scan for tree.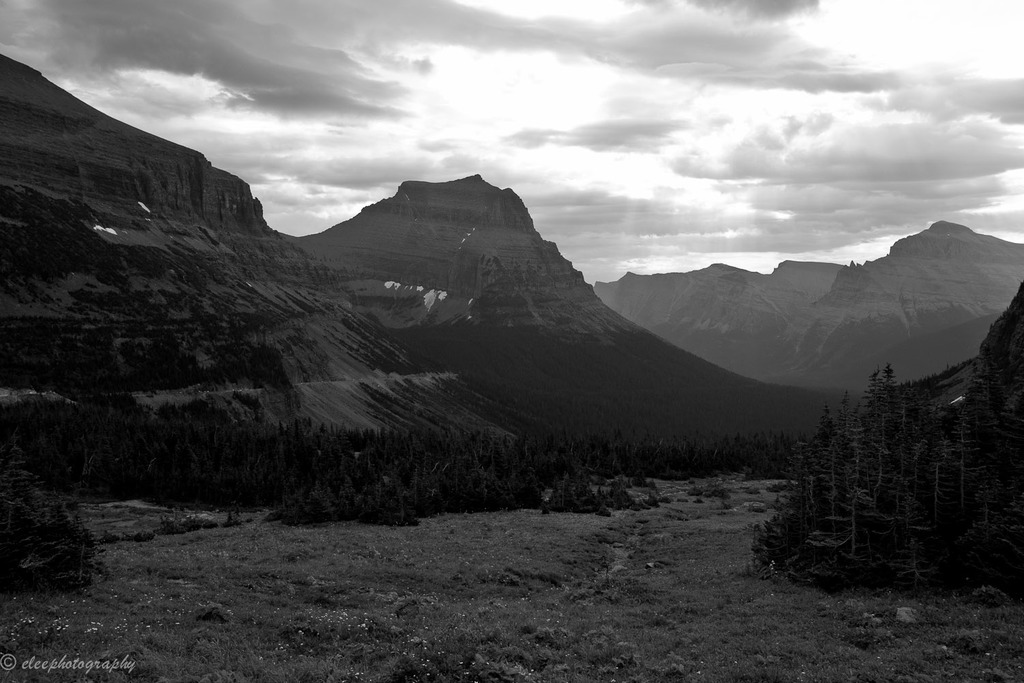
Scan result: [800,395,840,518].
